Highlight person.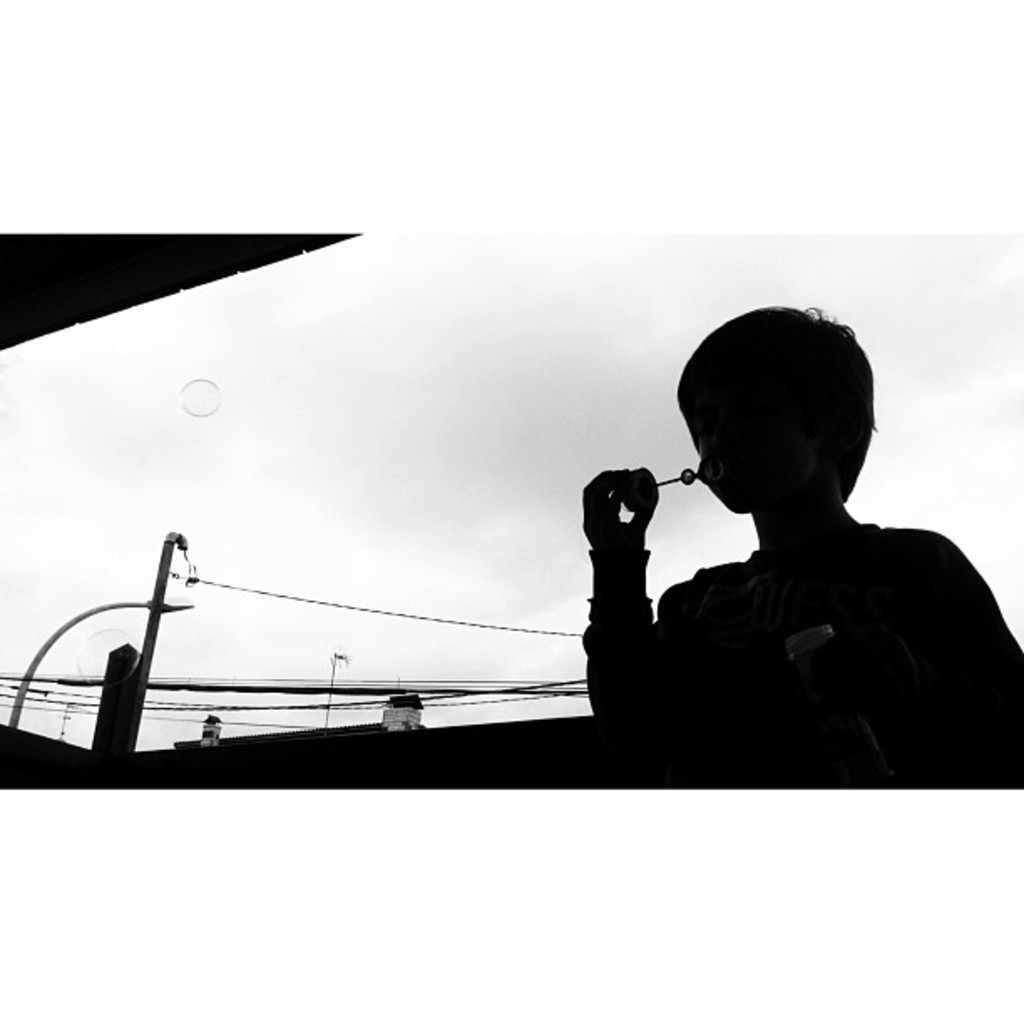
Highlighted region: select_region(562, 341, 1022, 788).
